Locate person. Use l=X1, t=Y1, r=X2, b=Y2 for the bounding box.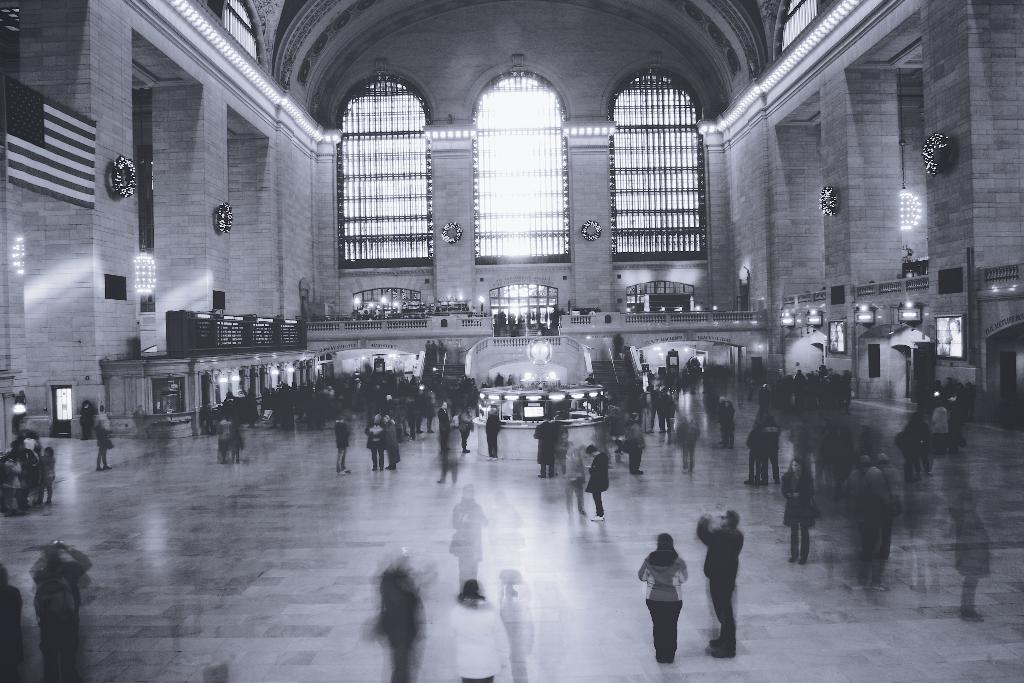
l=487, t=405, r=504, b=463.
